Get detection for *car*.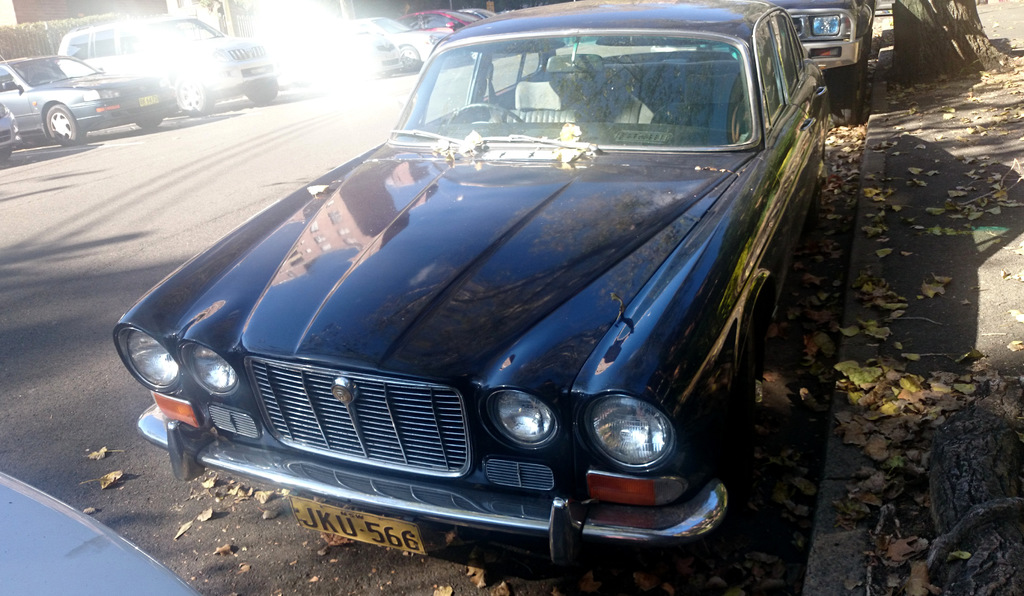
Detection: left=0, top=90, right=20, bottom=157.
